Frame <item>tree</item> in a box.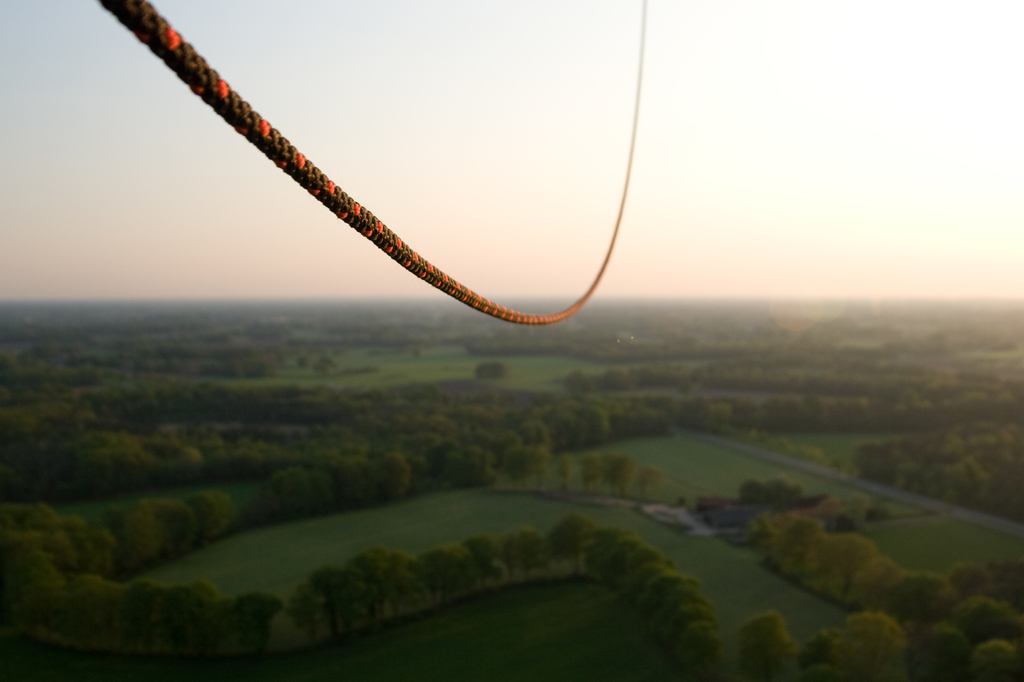
x1=844 y1=607 x2=916 y2=681.
